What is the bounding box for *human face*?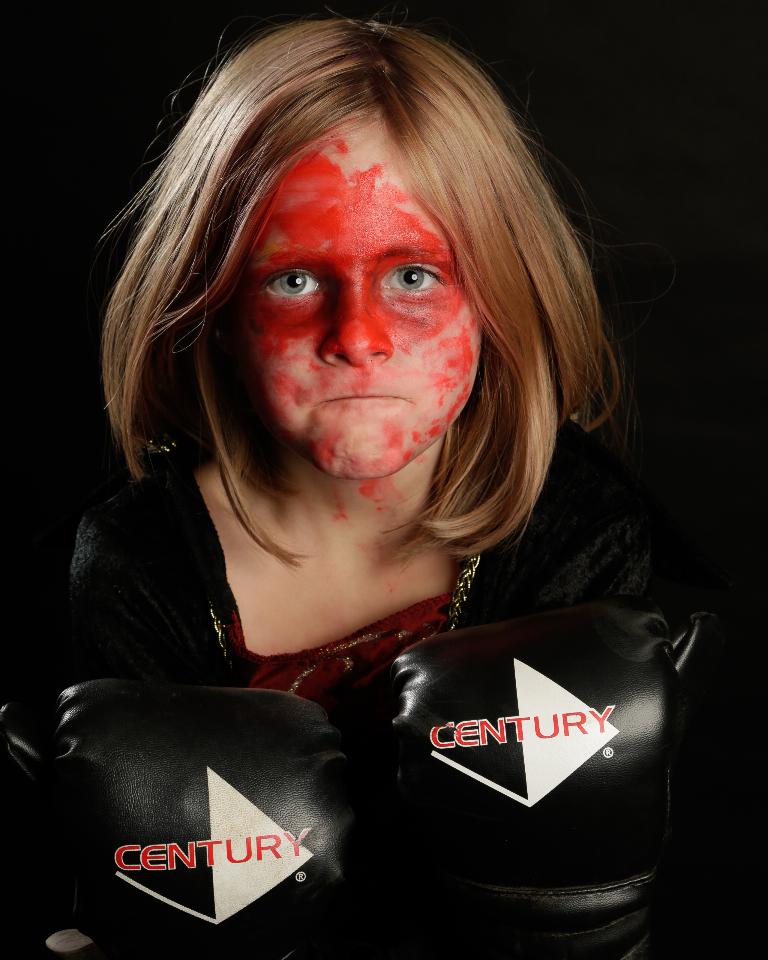
l=200, t=113, r=513, b=490.
